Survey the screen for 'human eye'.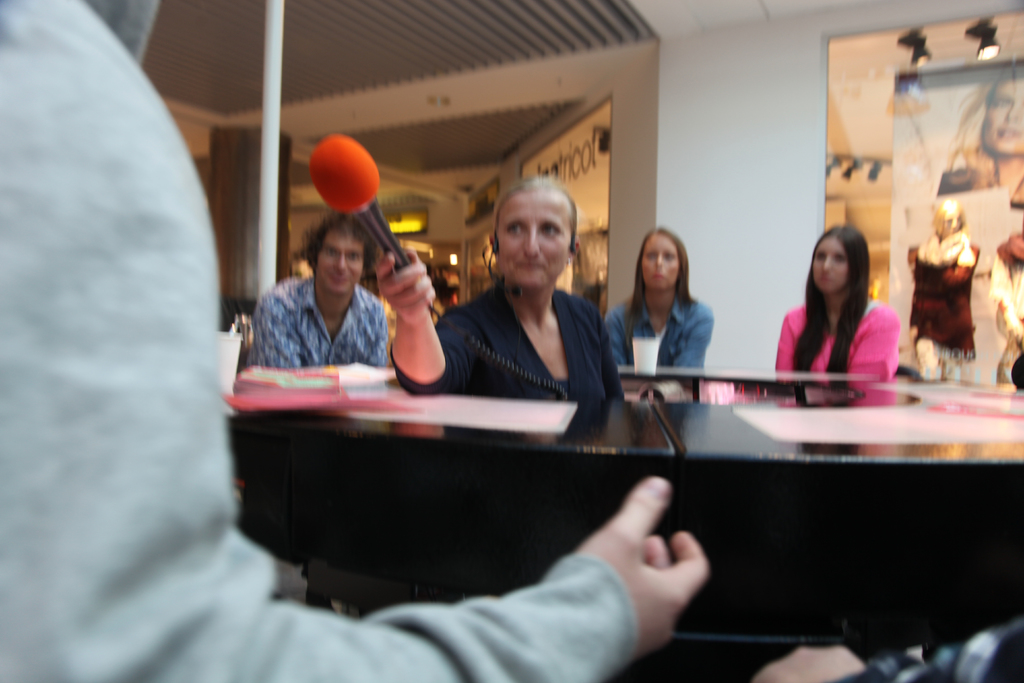
Survey found: [537, 218, 561, 235].
